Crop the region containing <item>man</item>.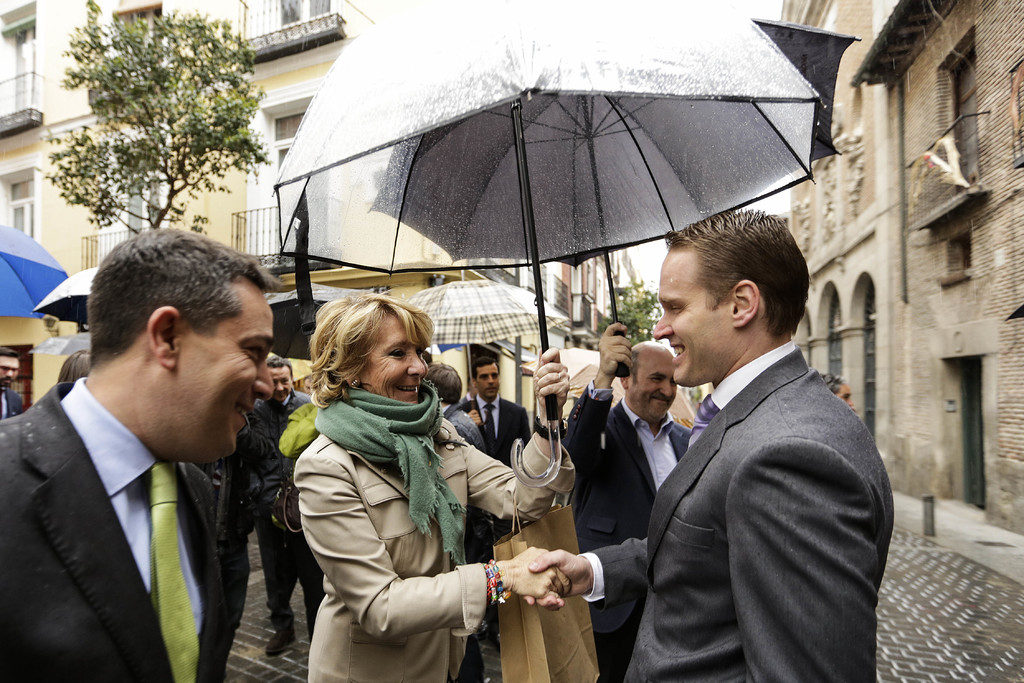
Crop region: bbox(559, 320, 698, 682).
